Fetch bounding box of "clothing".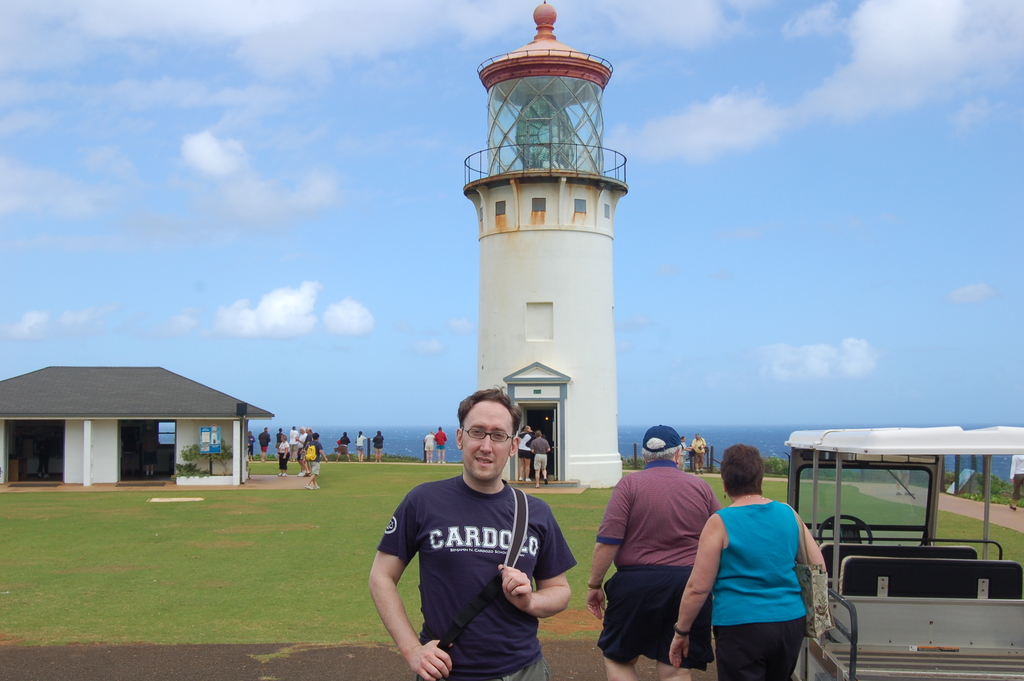
Bbox: box(336, 441, 340, 450).
